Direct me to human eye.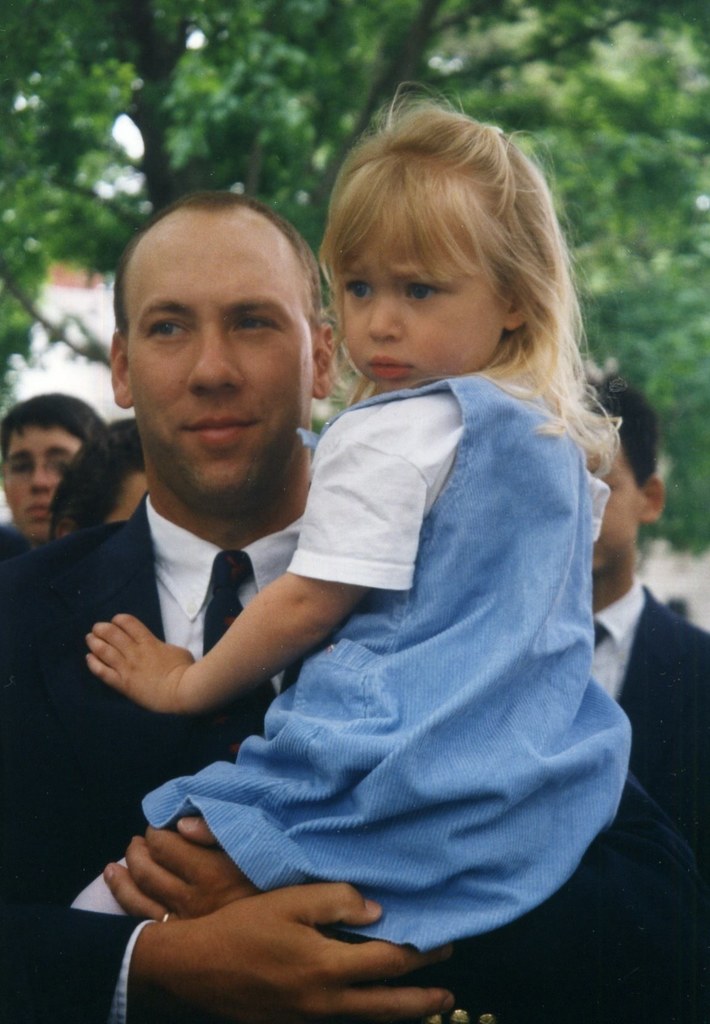
Direction: [339,275,373,308].
